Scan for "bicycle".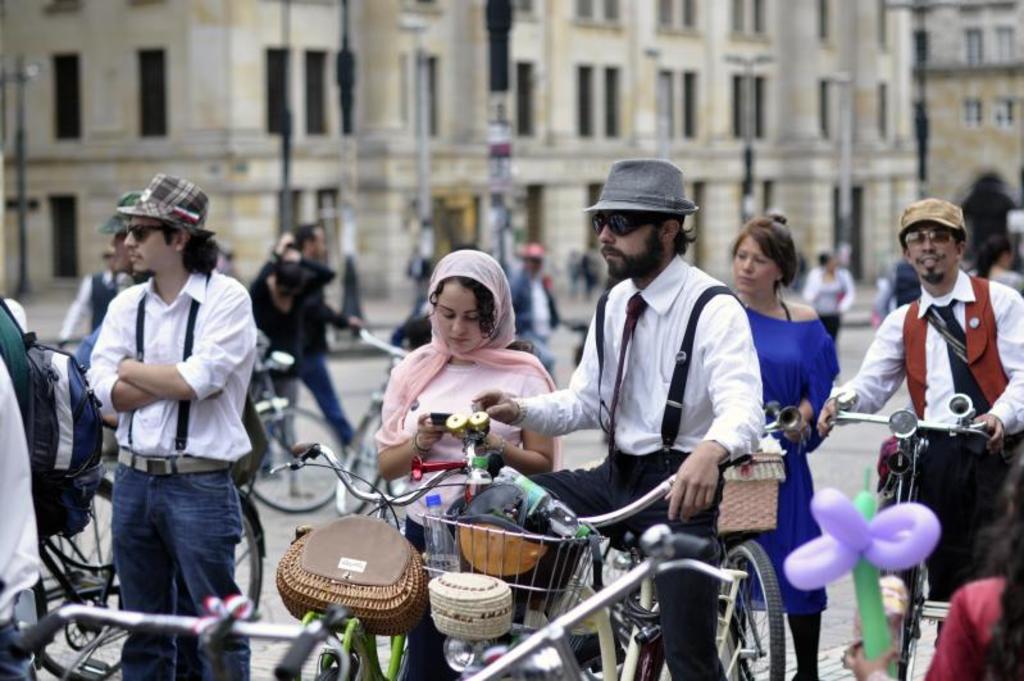
Scan result: select_region(17, 566, 337, 680).
